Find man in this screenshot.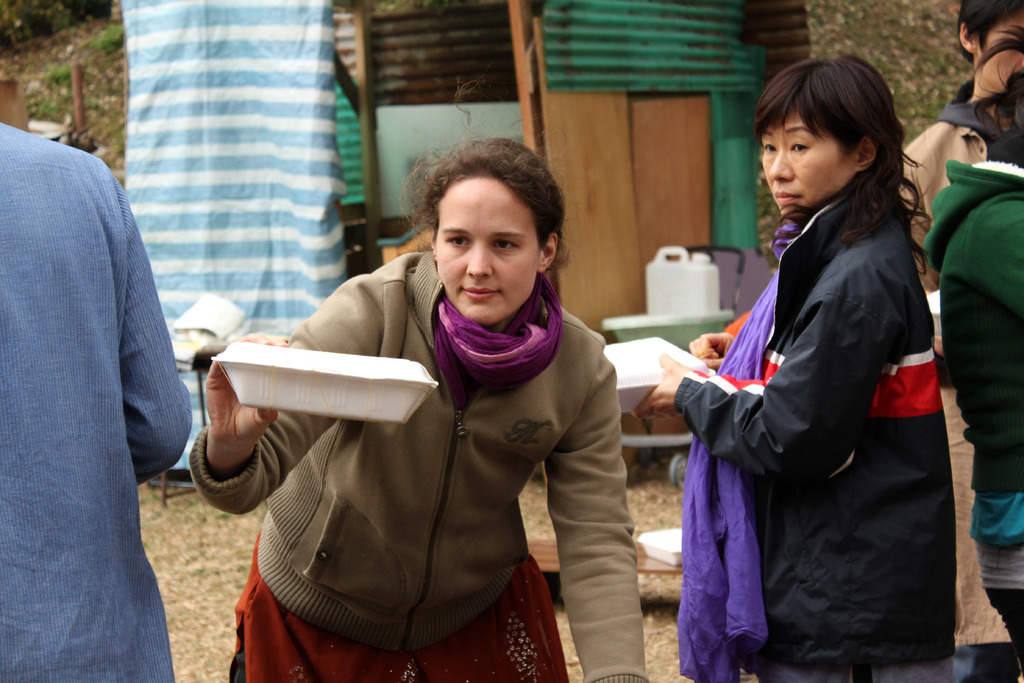
The bounding box for man is box=[0, 101, 195, 682].
